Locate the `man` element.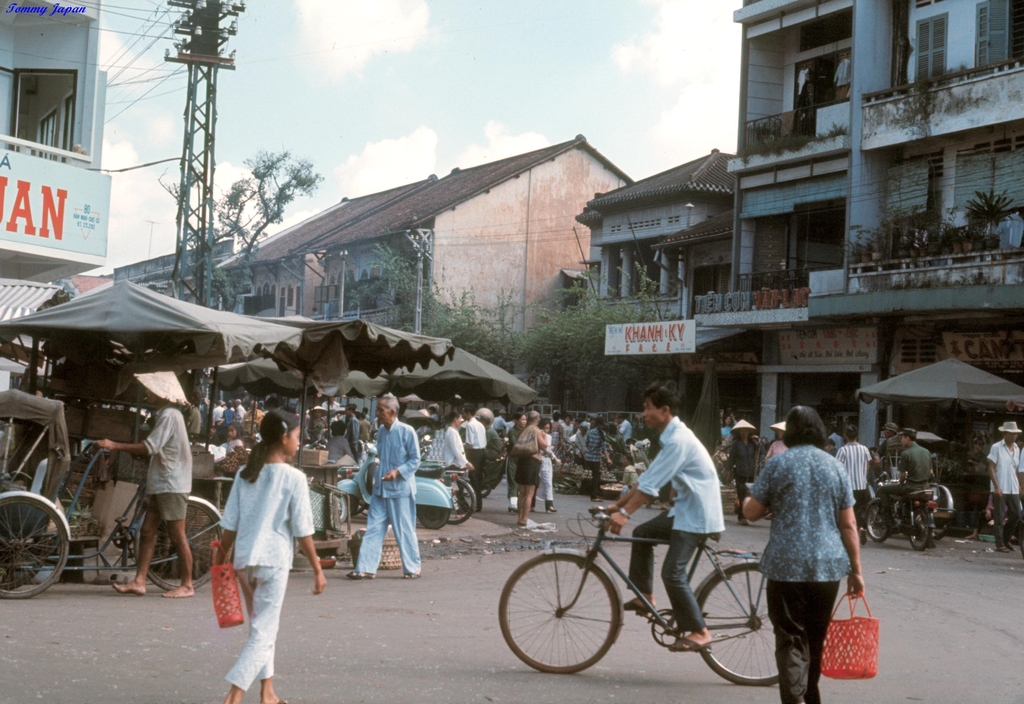
Element bbox: left=598, top=377, right=733, bottom=653.
